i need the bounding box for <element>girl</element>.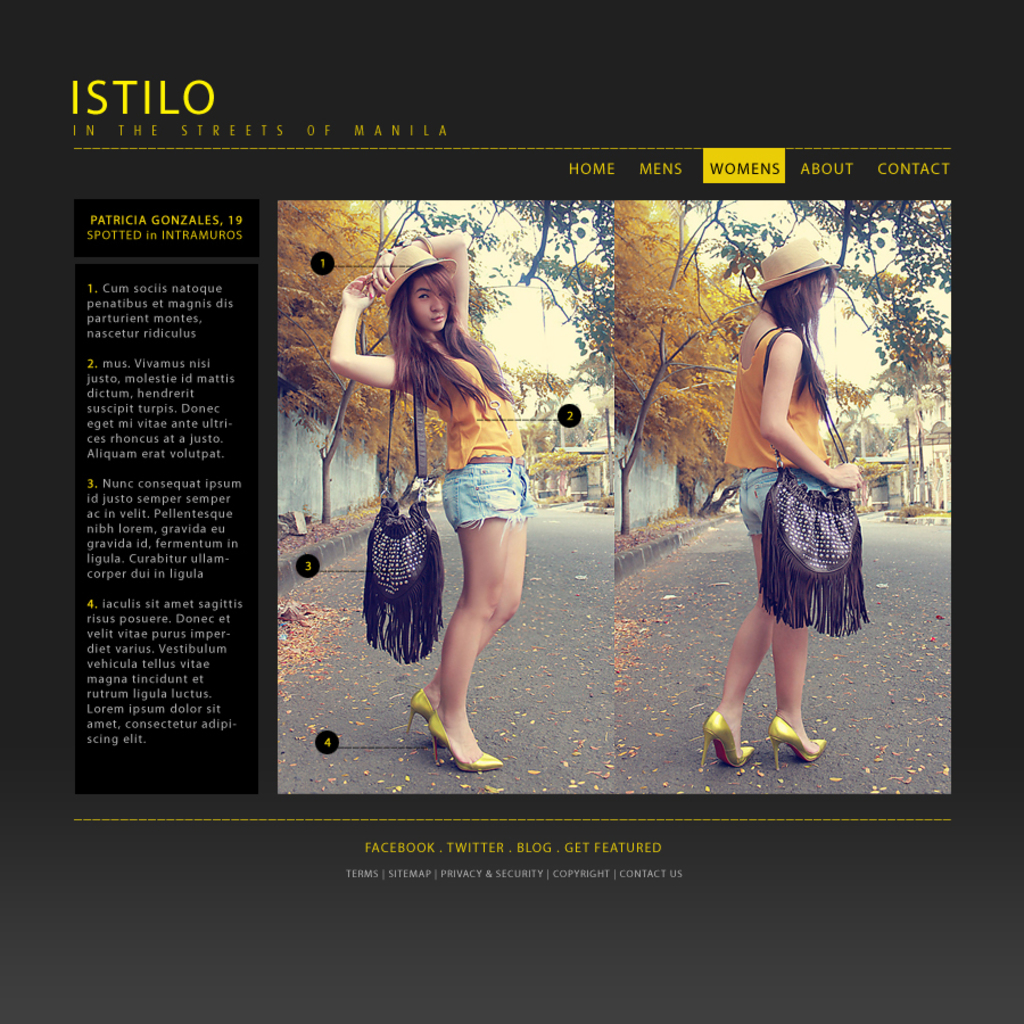
Here it is: 329, 222, 527, 767.
